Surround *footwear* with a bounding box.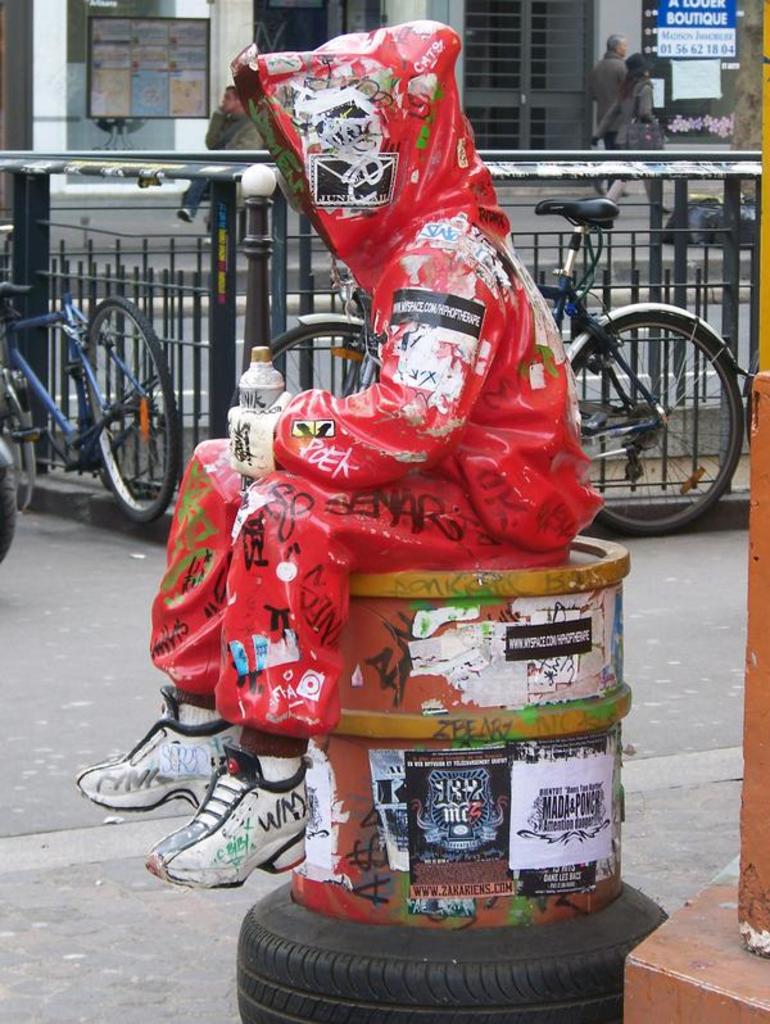
BBox(73, 701, 231, 832).
